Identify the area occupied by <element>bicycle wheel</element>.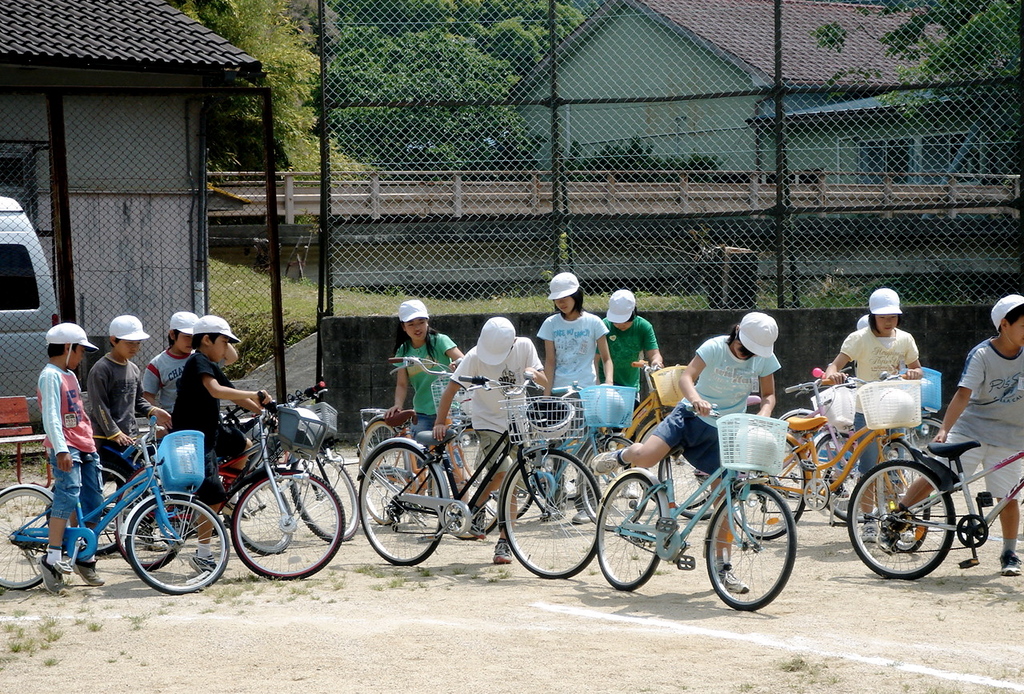
Area: bbox=(234, 467, 346, 580).
